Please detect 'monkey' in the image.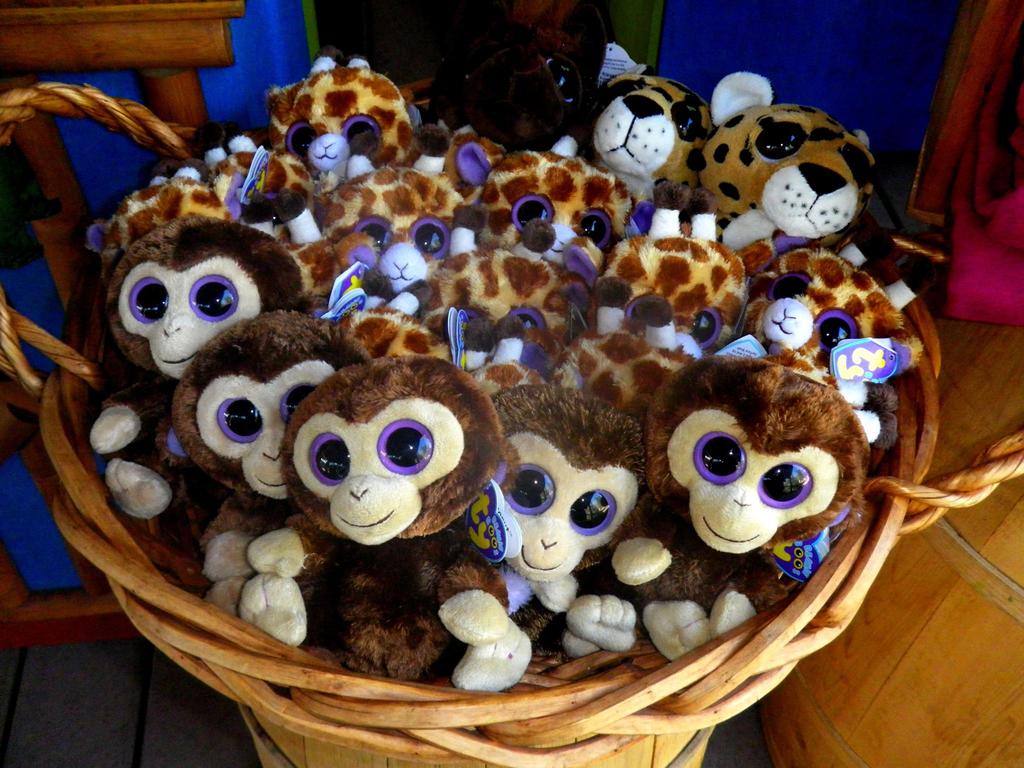
region(102, 301, 372, 574).
